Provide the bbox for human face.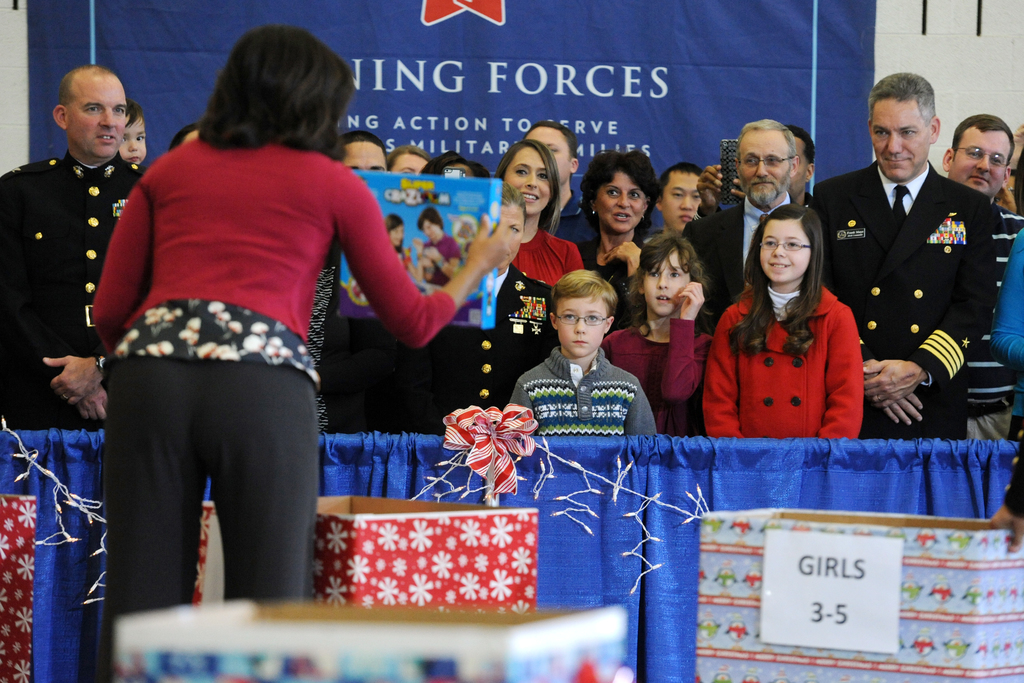
select_region(758, 225, 810, 289).
